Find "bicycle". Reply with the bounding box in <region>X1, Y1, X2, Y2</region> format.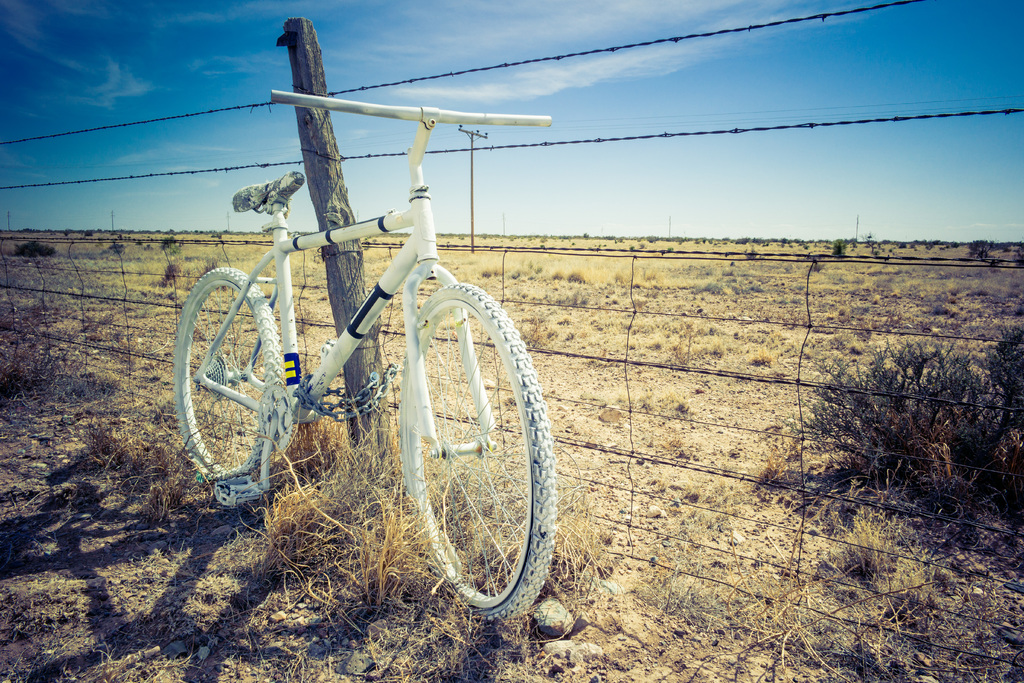
<region>163, 97, 564, 614</region>.
